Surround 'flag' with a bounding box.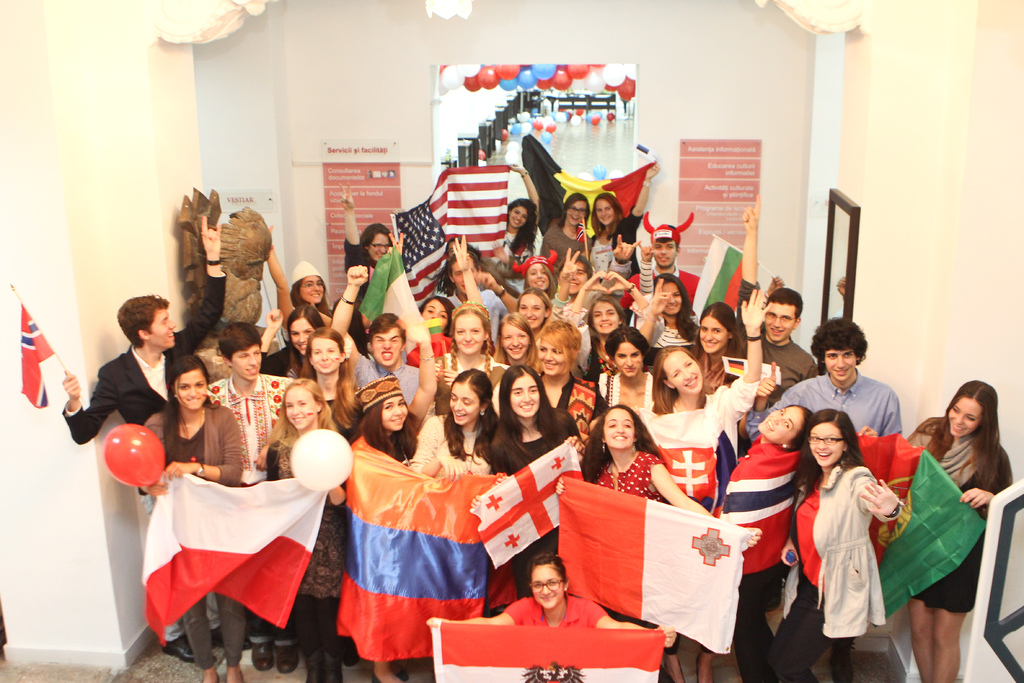
[x1=431, y1=618, x2=664, y2=680].
